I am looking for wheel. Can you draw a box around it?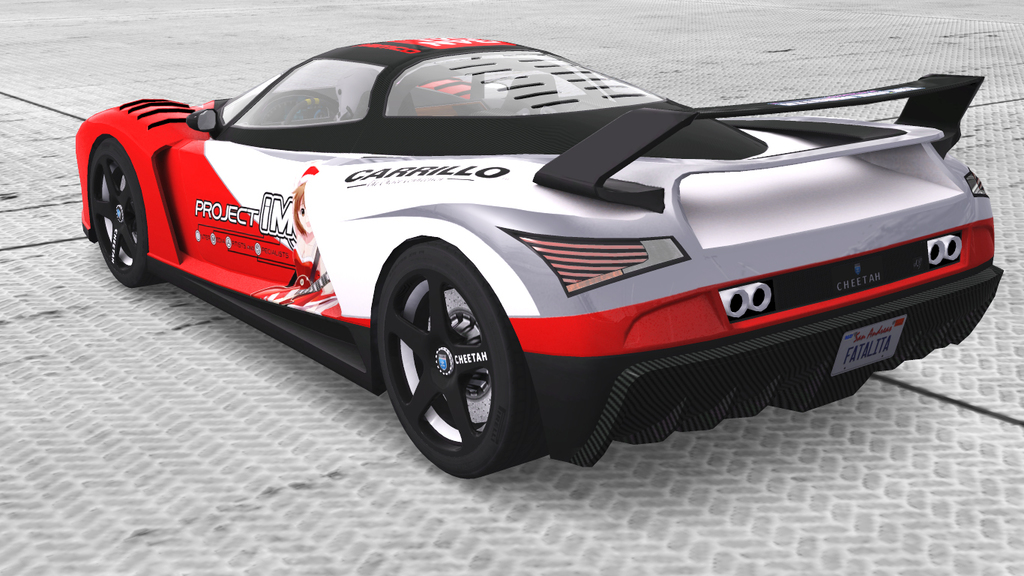
Sure, the bounding box is (85,139,170,289).
